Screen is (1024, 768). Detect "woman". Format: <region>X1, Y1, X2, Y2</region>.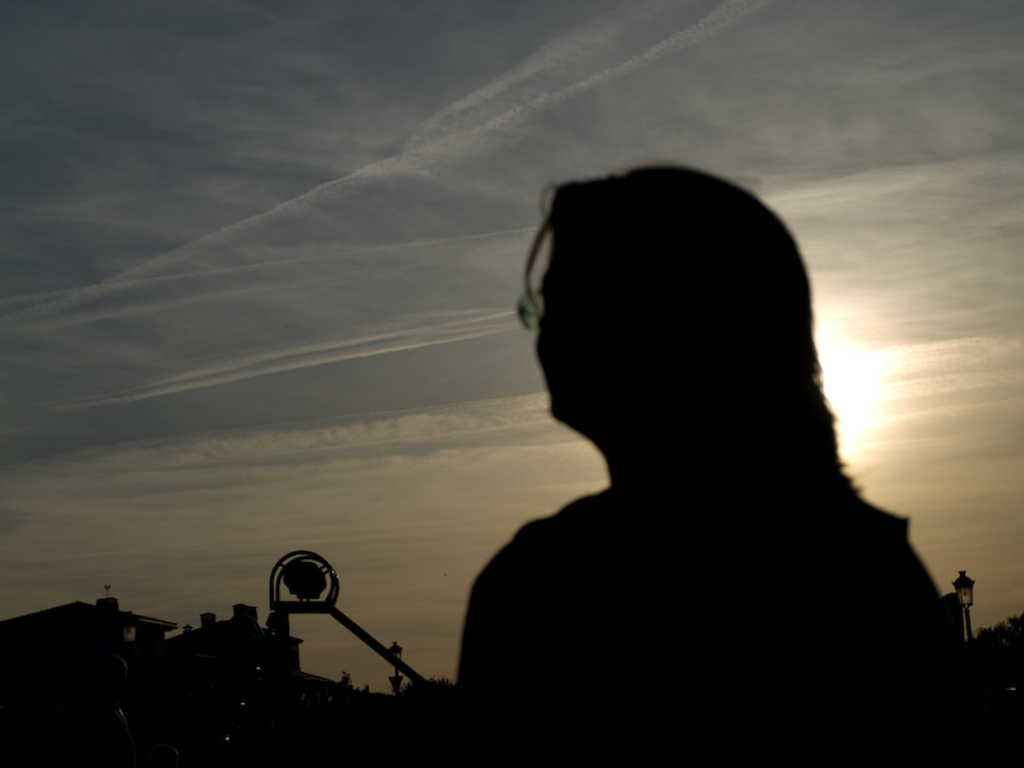
<region>463, 122, 929, 733</region>.
